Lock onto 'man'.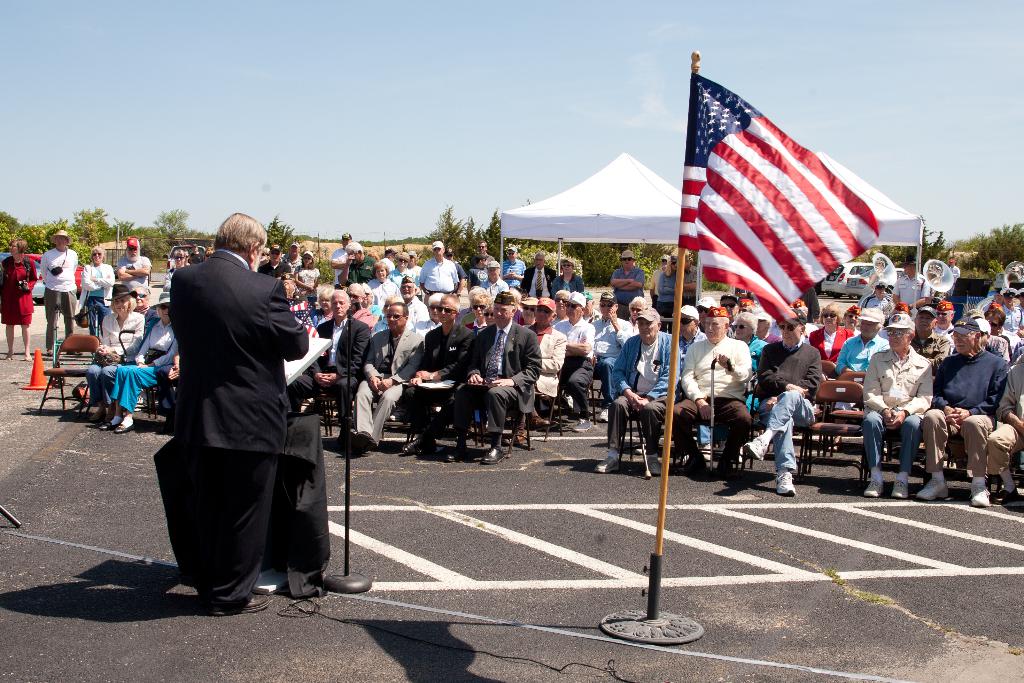
Locked: {"x1": 146, "y1": 202, "x2": 324, "y2": 623}.
